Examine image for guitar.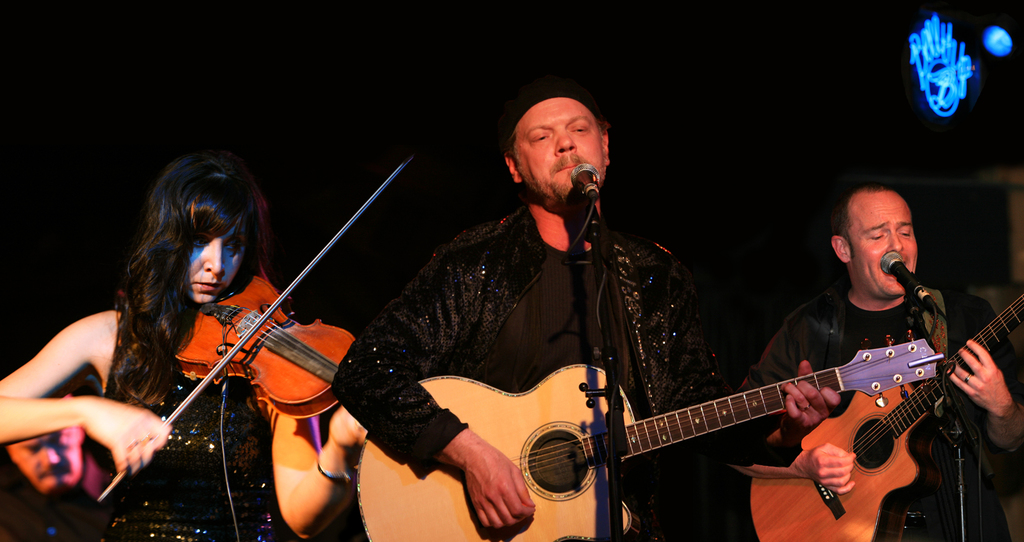
Examination result: (x1=746, y1=298, x2=1023, y2=541).
